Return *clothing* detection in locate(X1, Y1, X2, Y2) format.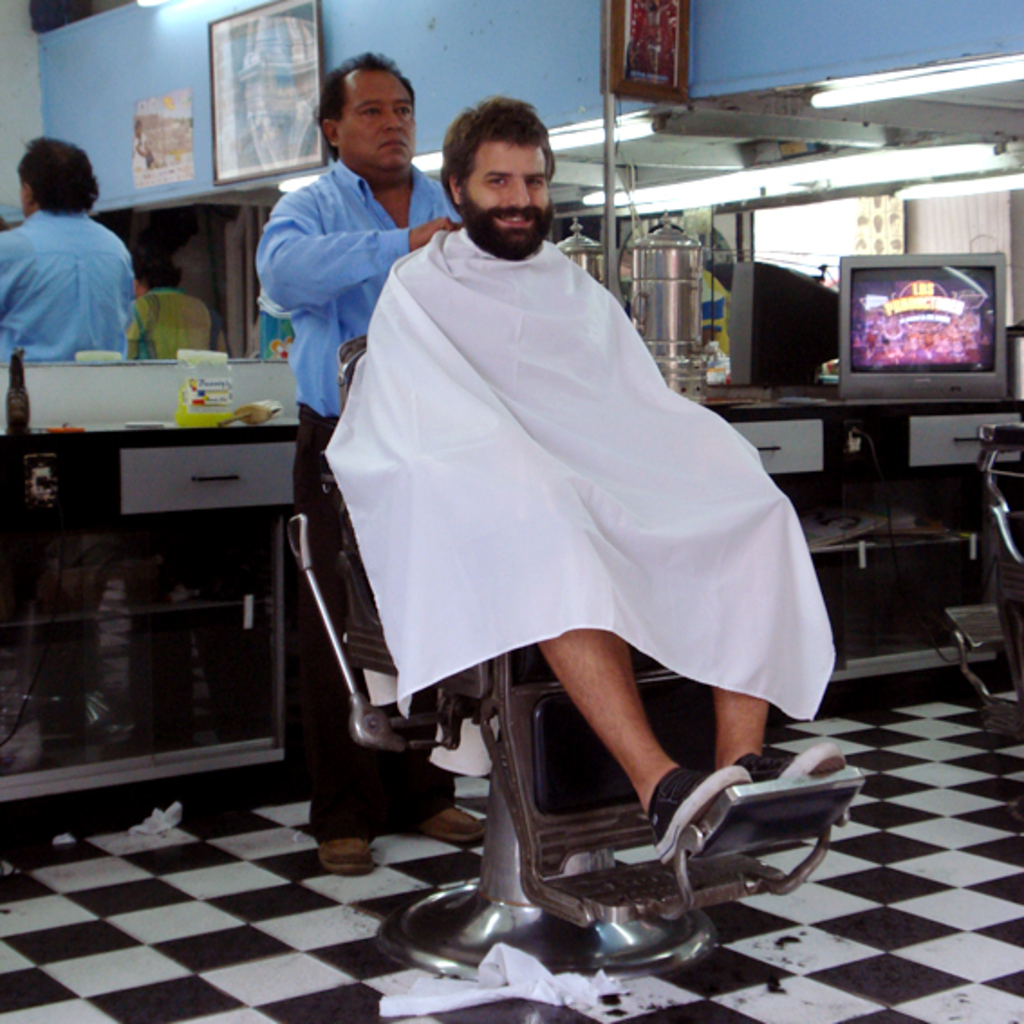
locate(253, 155, 459, 836).
